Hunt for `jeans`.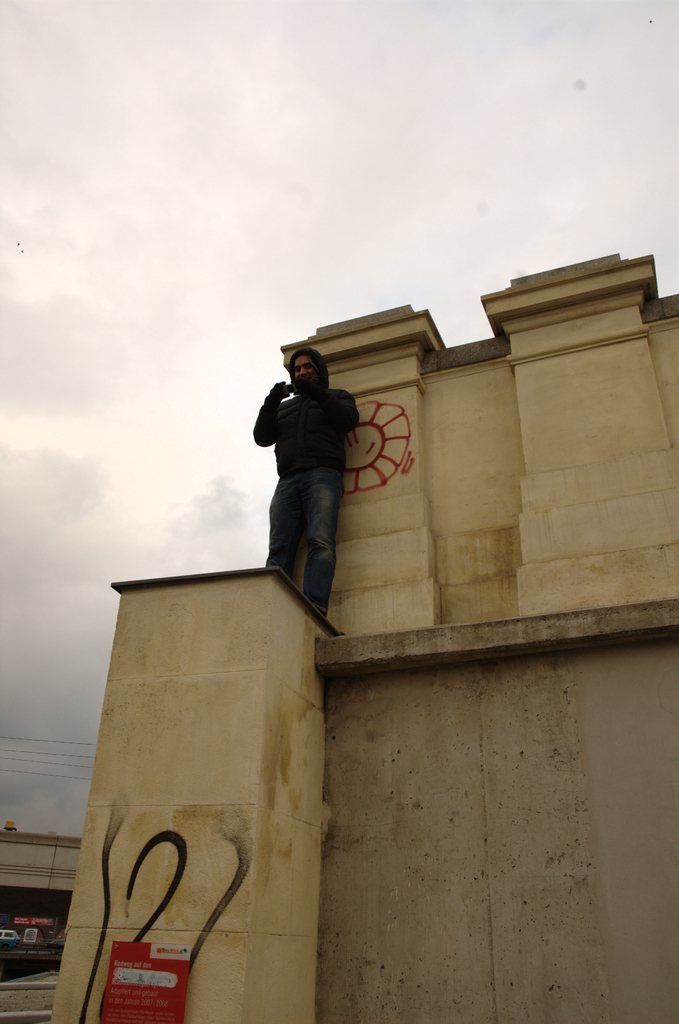
Hunted down at [x1=256, y1=457, x2=358, y2=648].
